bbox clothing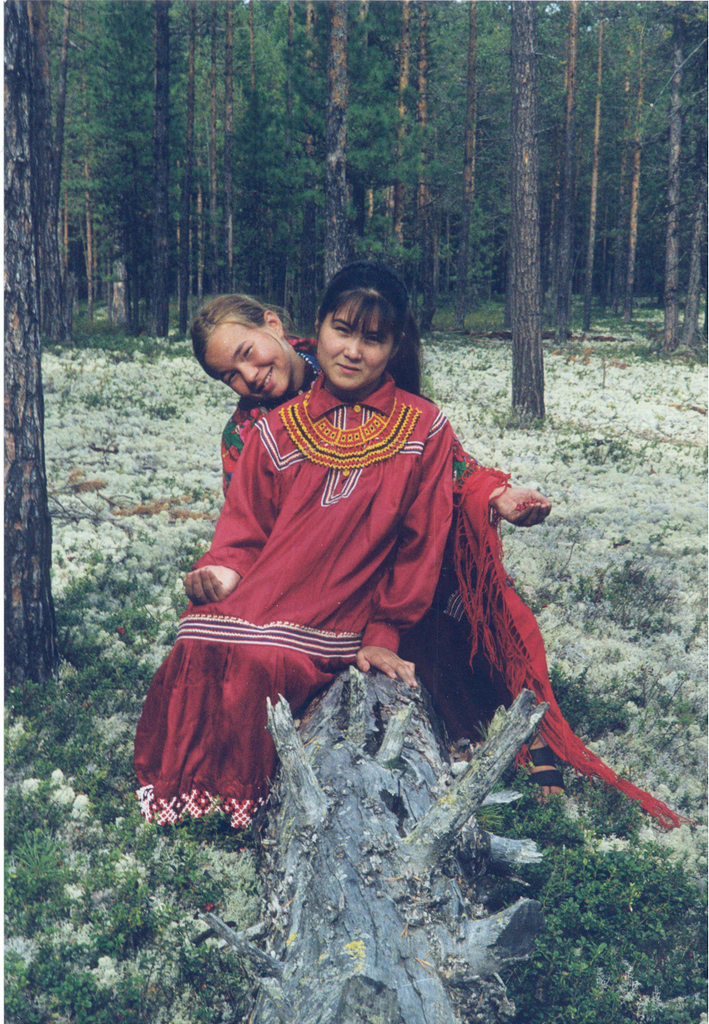
[x1=224, y1=328, x2=681, y2=836]
